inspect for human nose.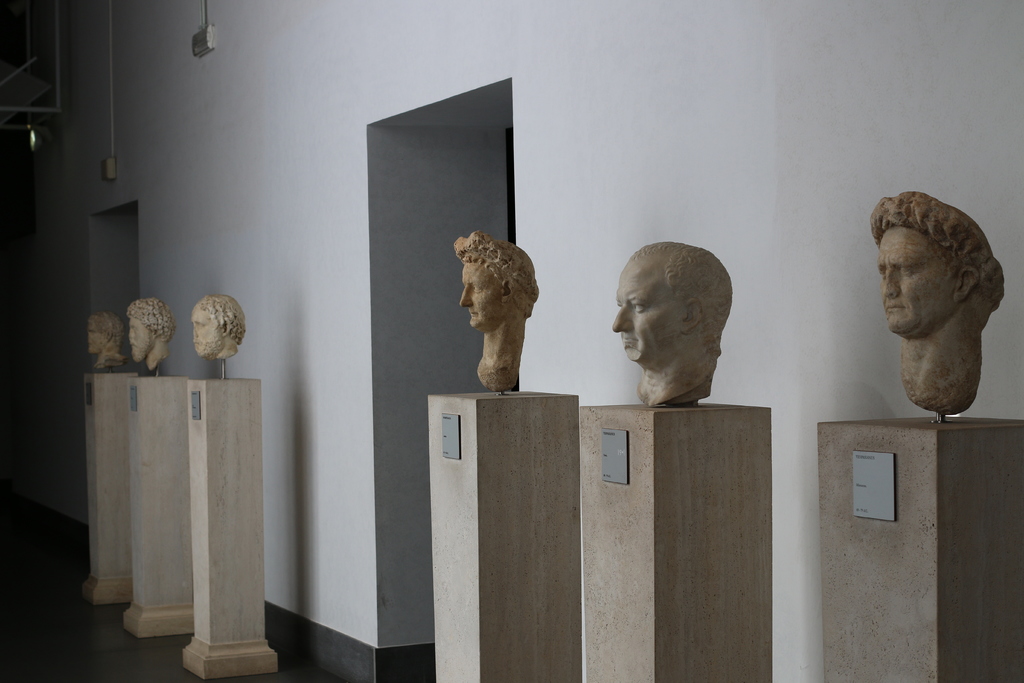
Inspection: {"x1": 456, "y1": 283, "x2": 473, "y2": 306}.
